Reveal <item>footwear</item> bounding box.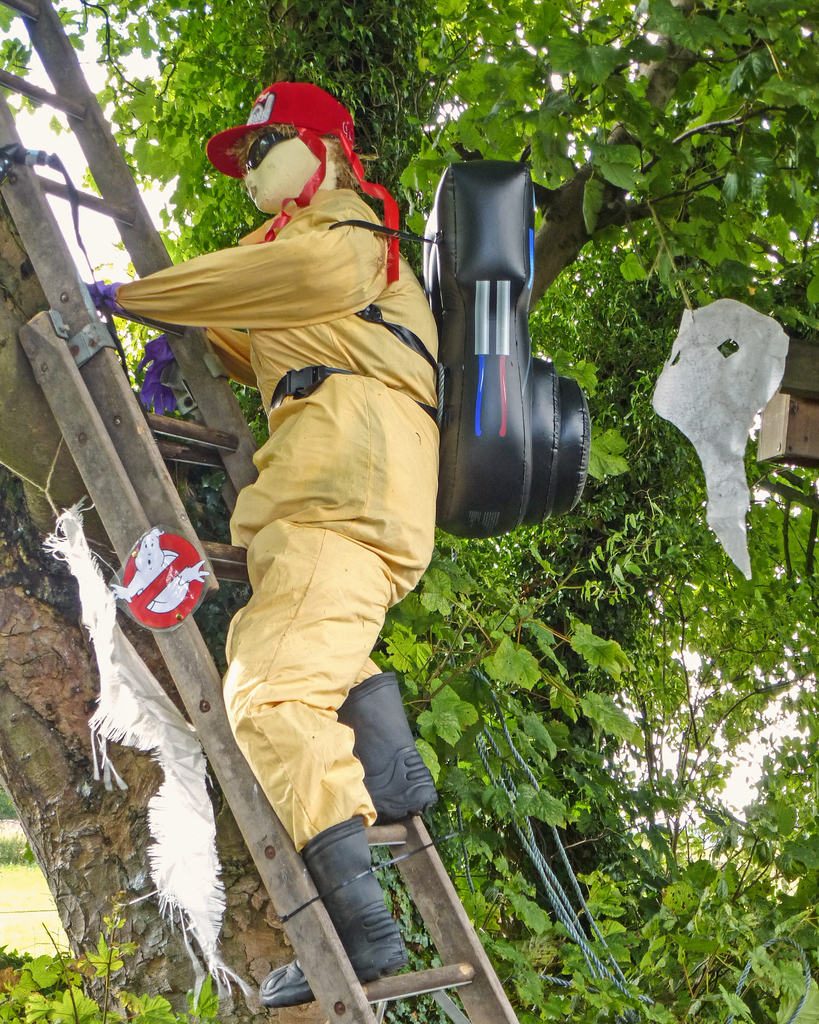
Revealed: 343,702,429,843.
